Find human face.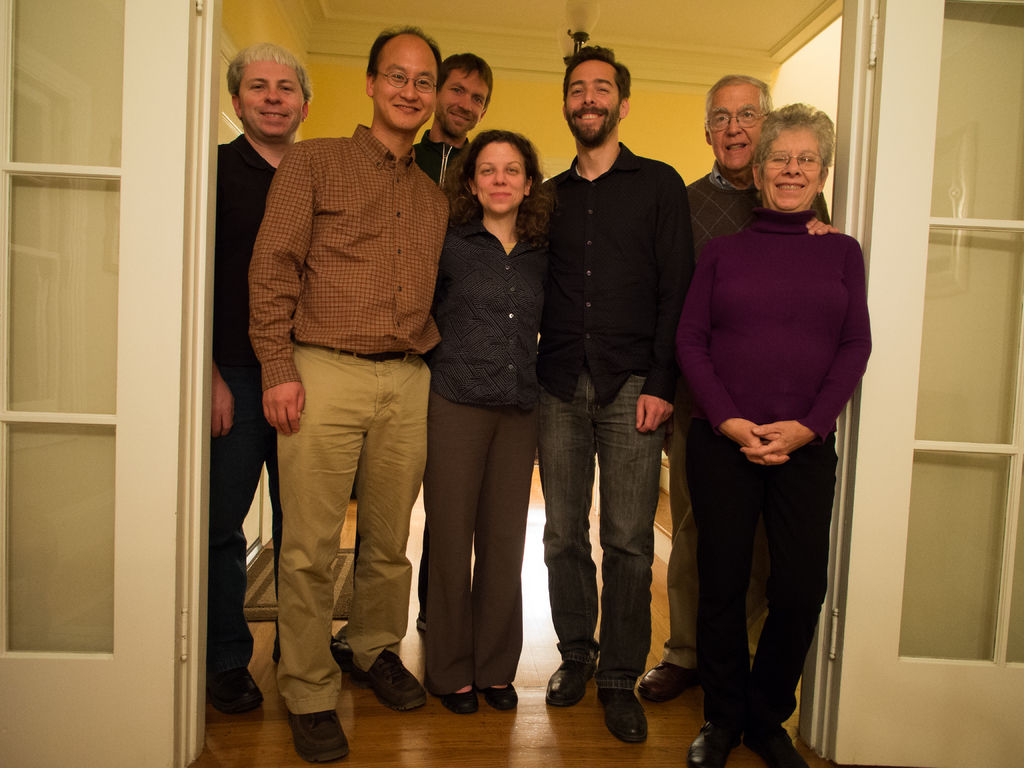
(left=369, top=43, right=438, bottom=130).
